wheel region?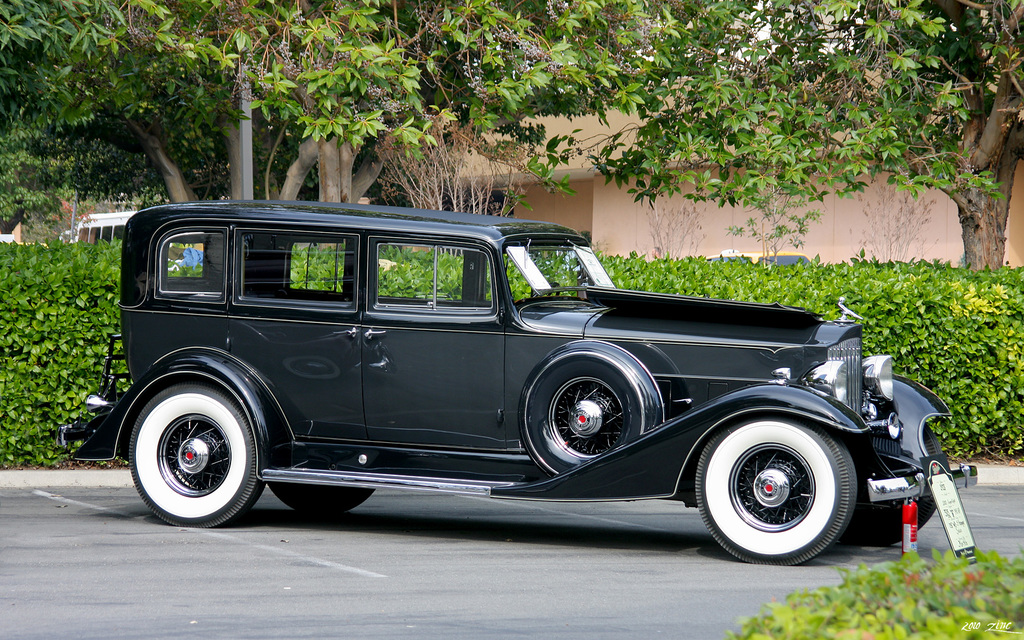
rect(268, 478, 374, 513)
